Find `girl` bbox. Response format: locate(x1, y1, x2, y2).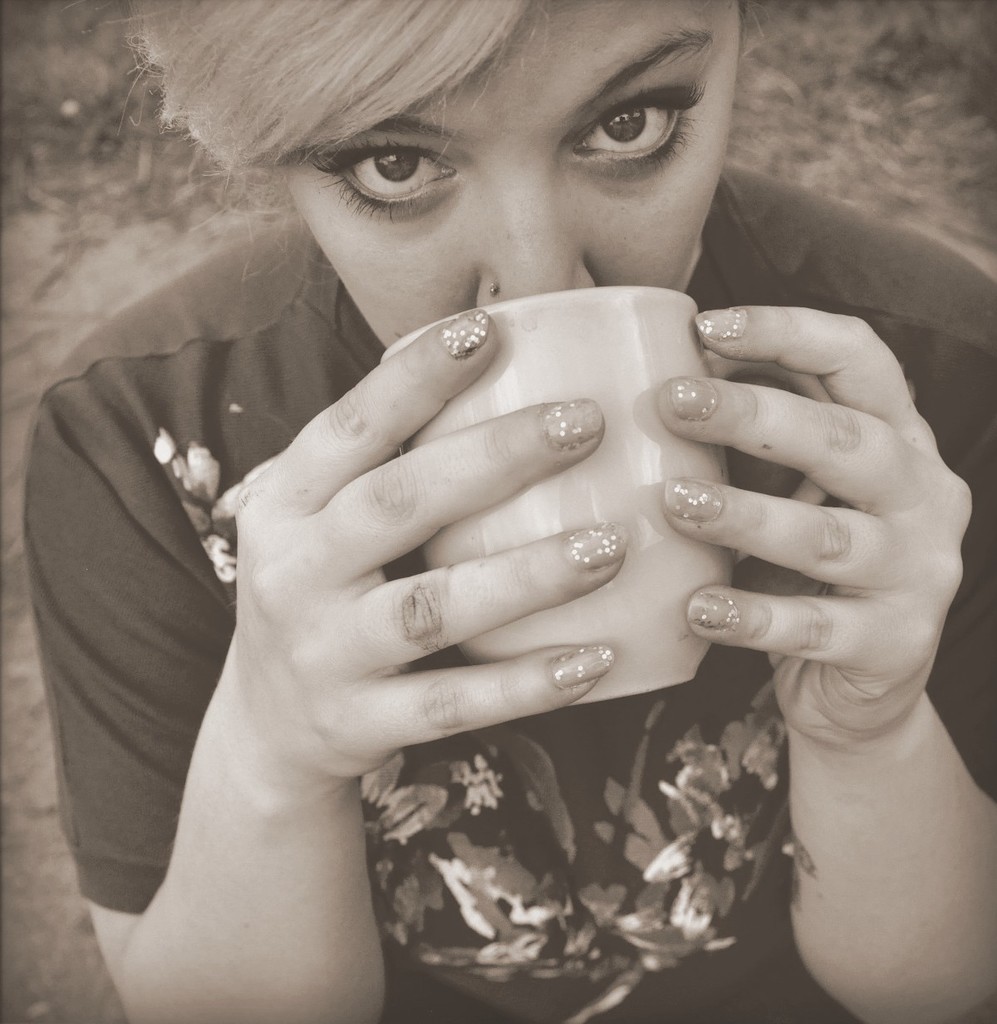
locate(26, 1, 996, 1023).
